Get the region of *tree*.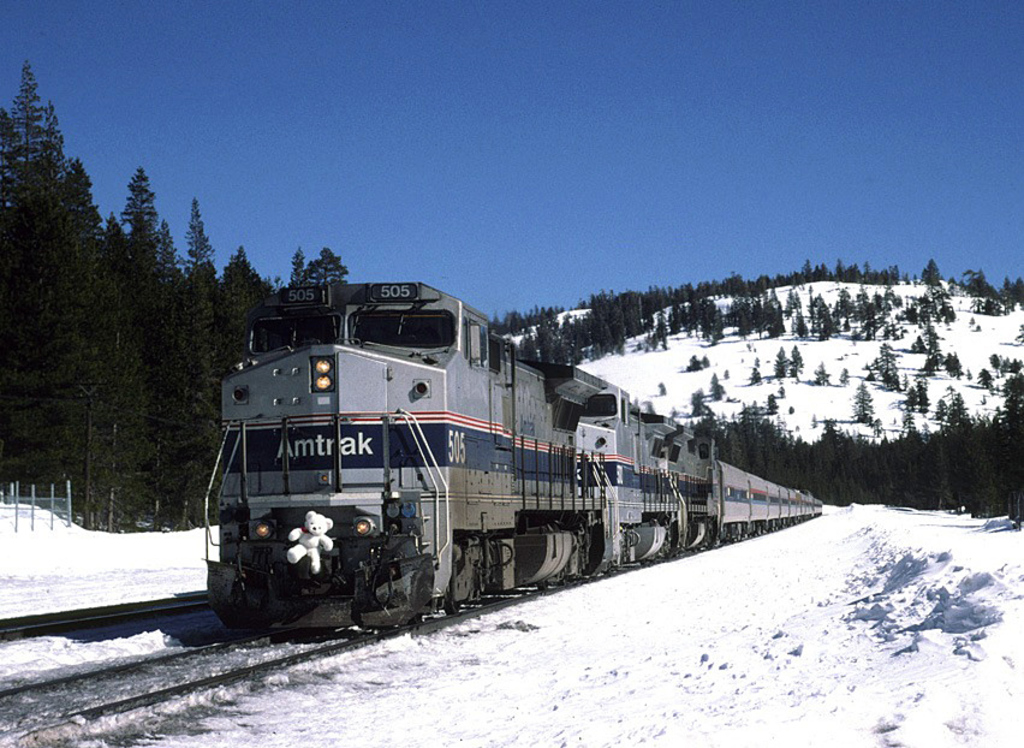
l=524, t=325, r=558, b=369.
